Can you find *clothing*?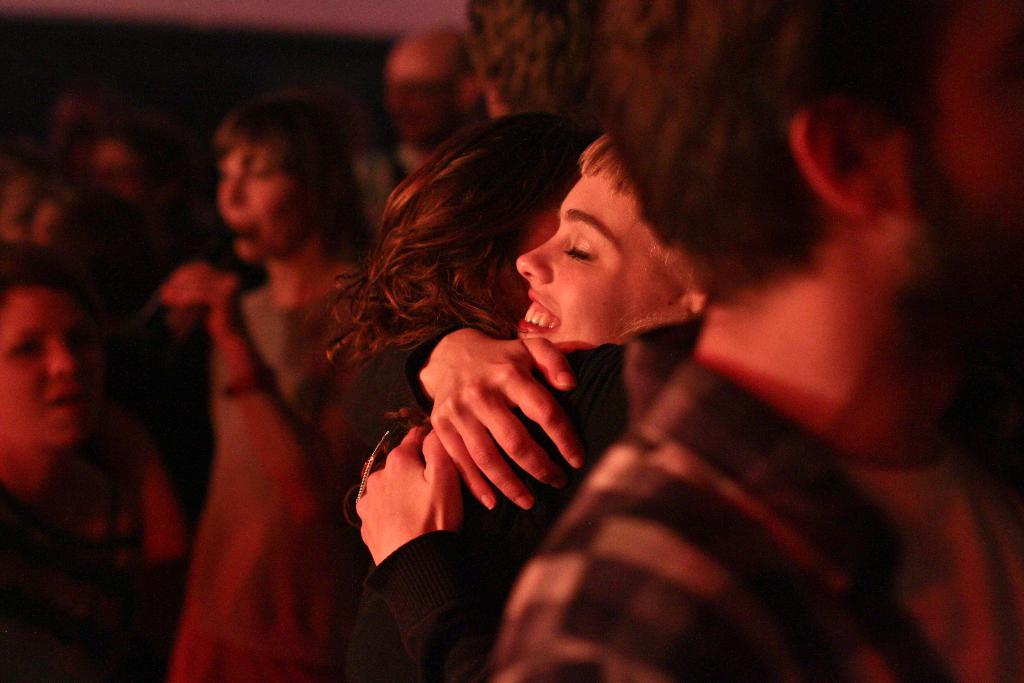
Yes, bounding box: (146,180,344,661).
